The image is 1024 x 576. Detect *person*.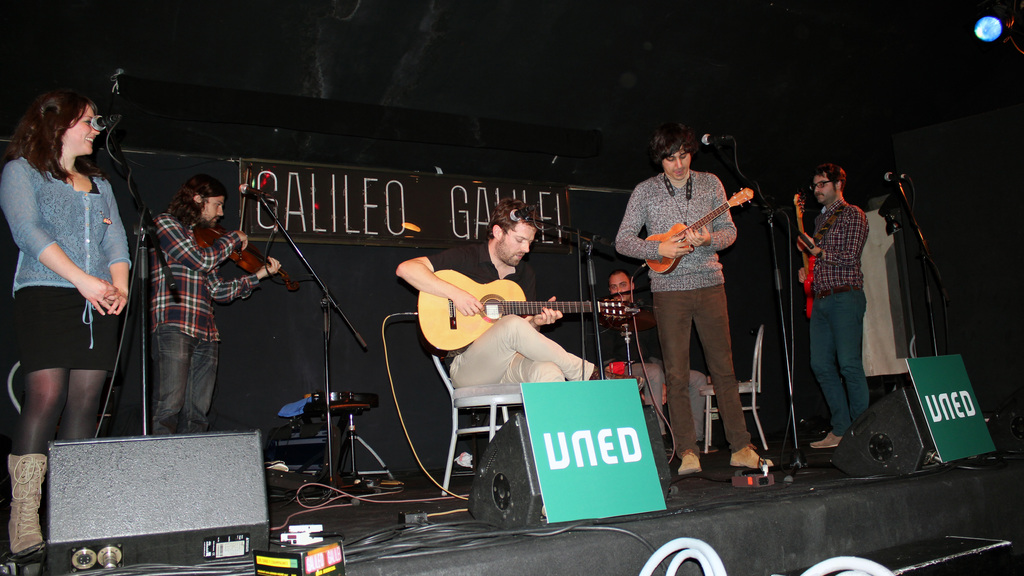
Detection: [613,131,777,476].
